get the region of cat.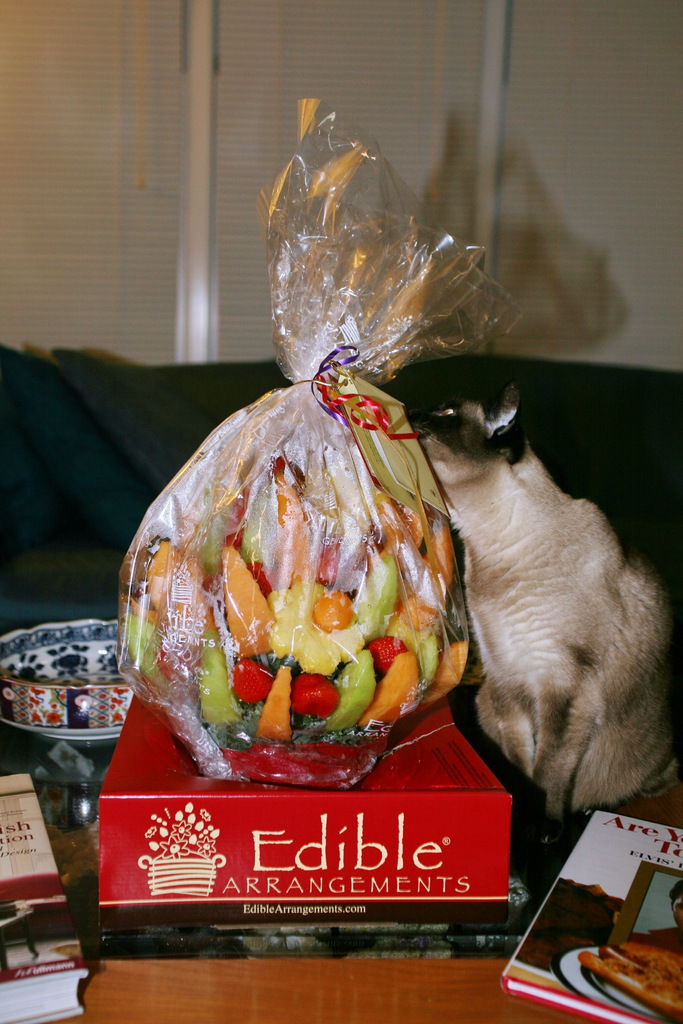
{"x1": 411, "y1": 374, "x2": 658, "y2": 842}.
